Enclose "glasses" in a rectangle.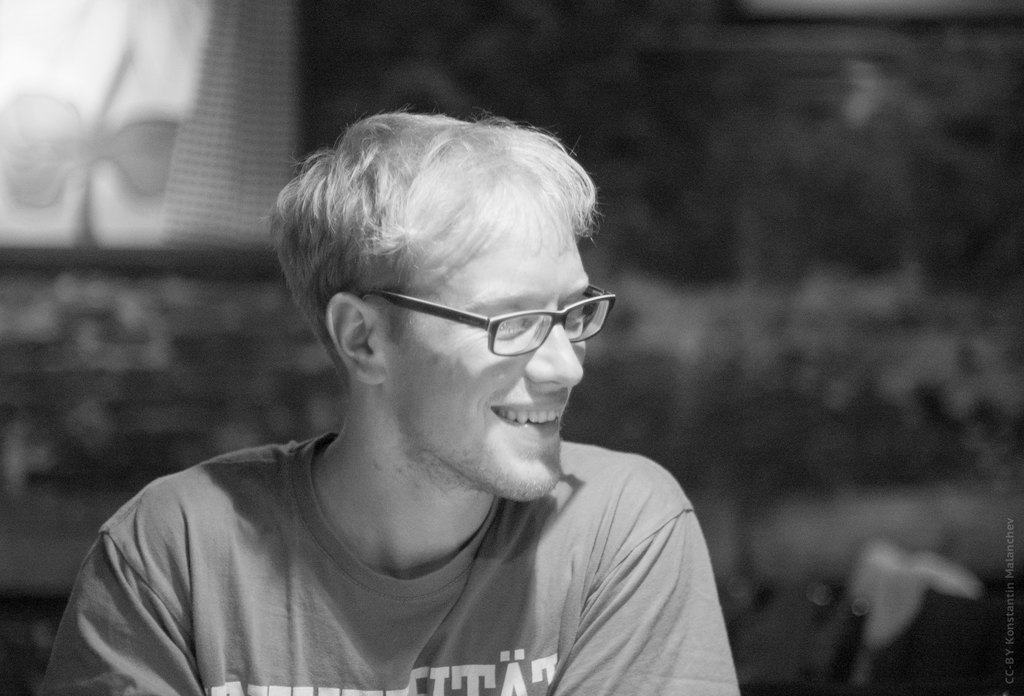
<bbox>360, 284, 615, 353</bbox>.
